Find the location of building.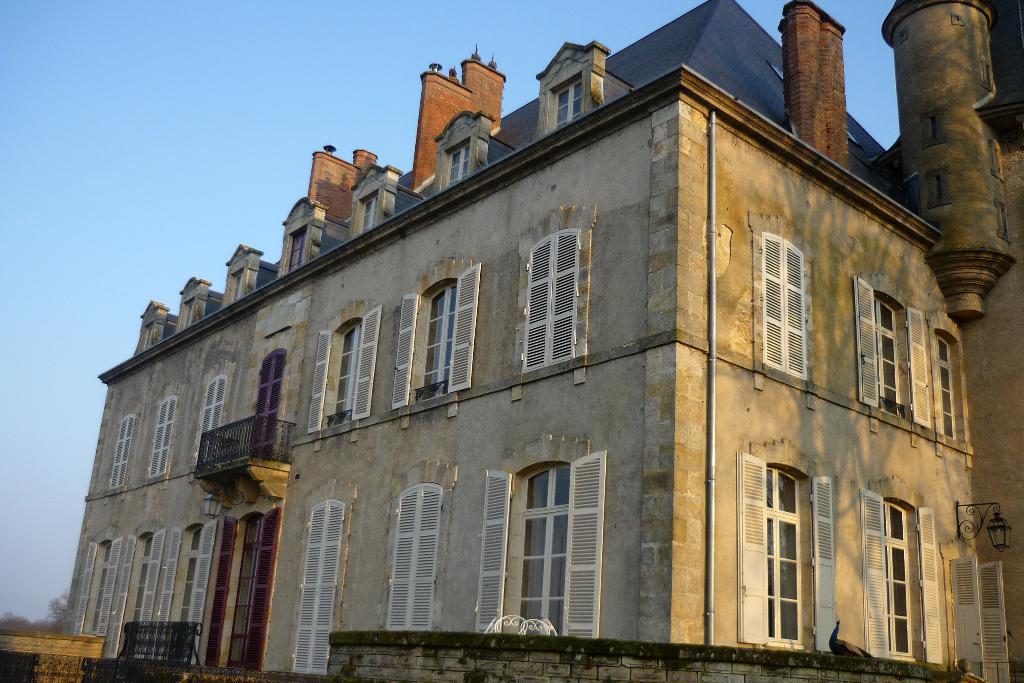
Location: x1=61 y1=0 x2=1023 y2=682.
